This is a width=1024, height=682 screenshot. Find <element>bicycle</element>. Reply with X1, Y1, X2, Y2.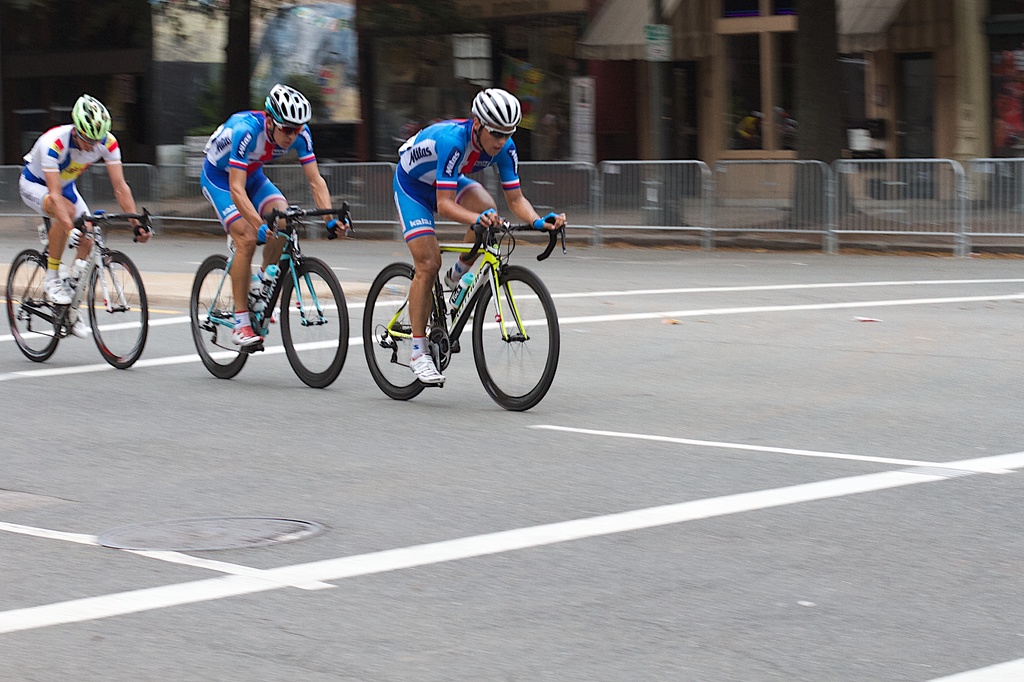
0, 209, 150, 366.
